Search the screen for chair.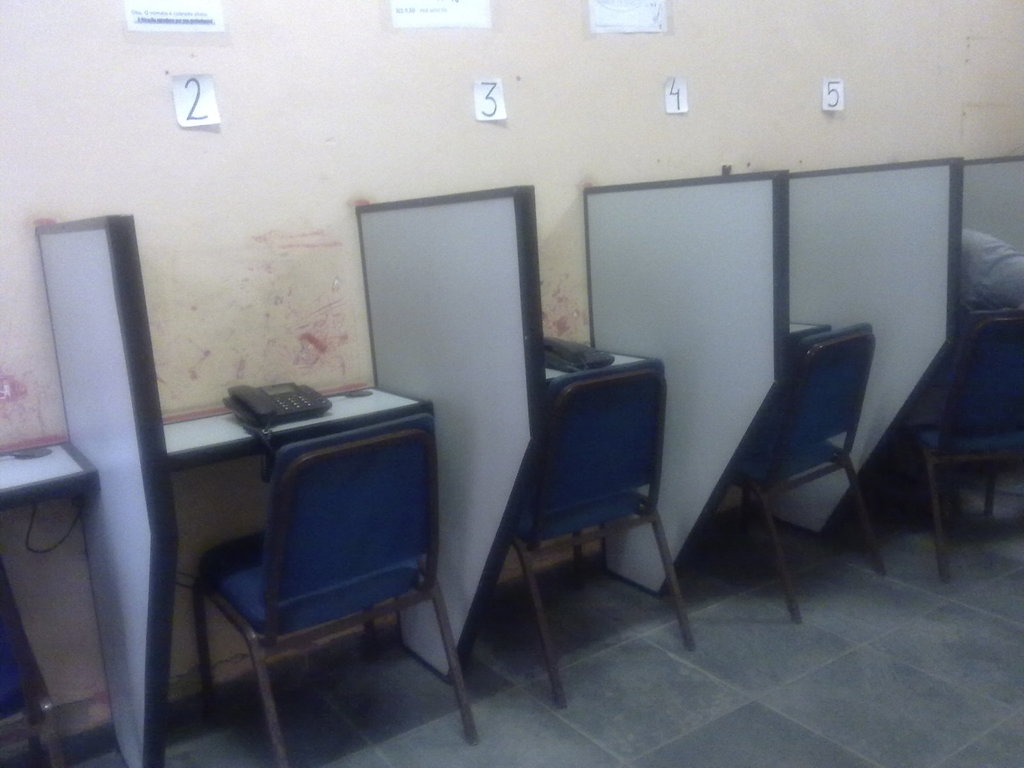
Found at box(196, 404, 477, 767).
